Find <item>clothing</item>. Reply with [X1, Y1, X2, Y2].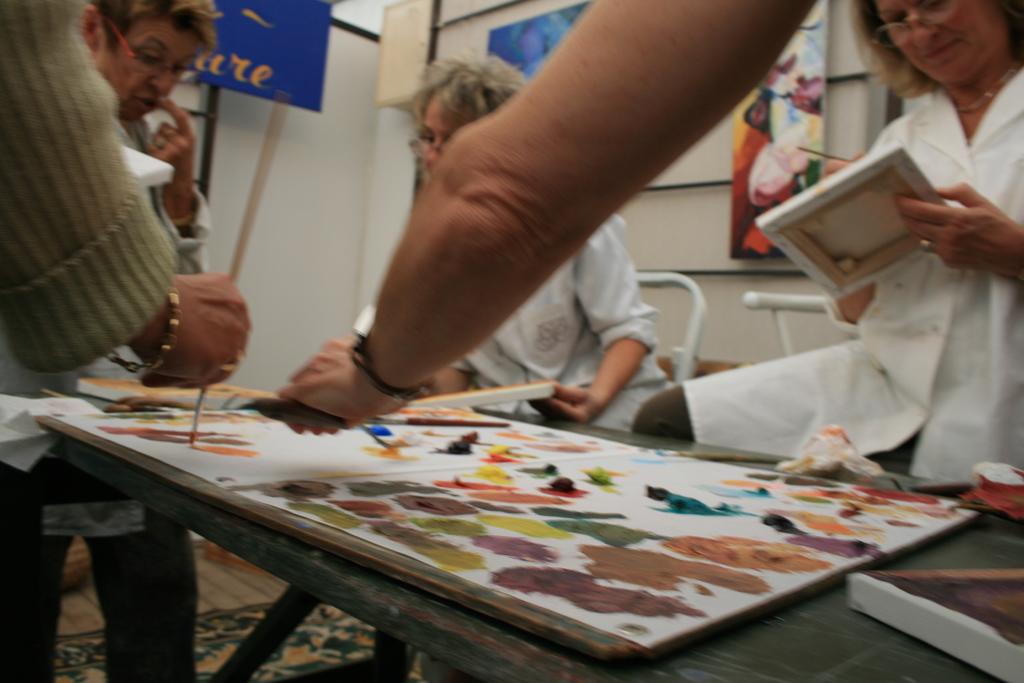
[0, 0, 177, 375].
